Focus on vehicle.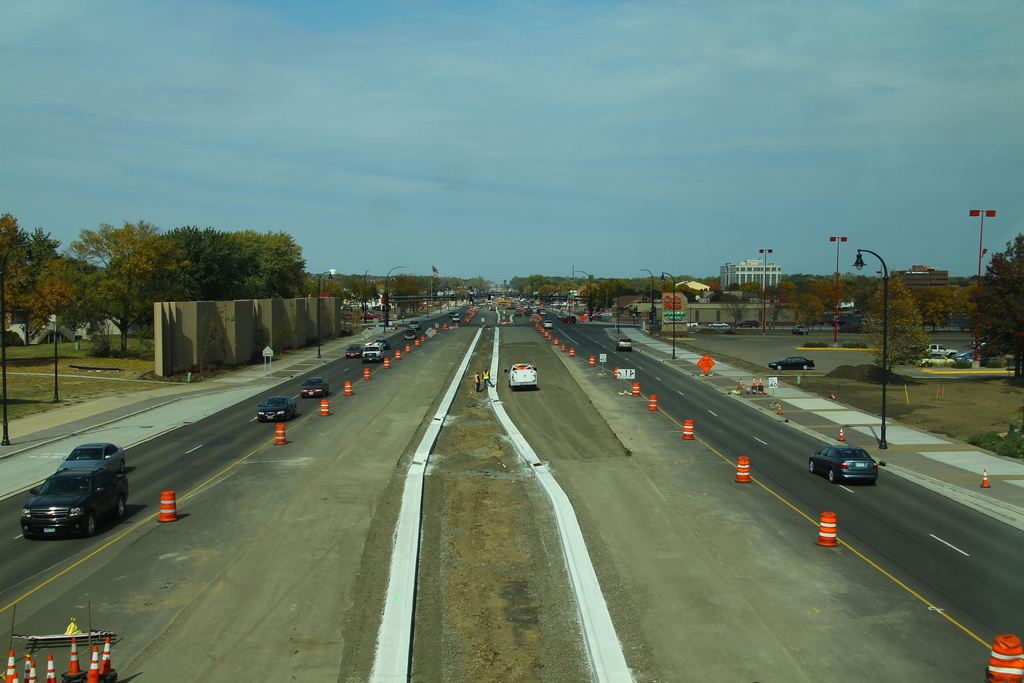
Focused at [793, 323, 811, 336].
